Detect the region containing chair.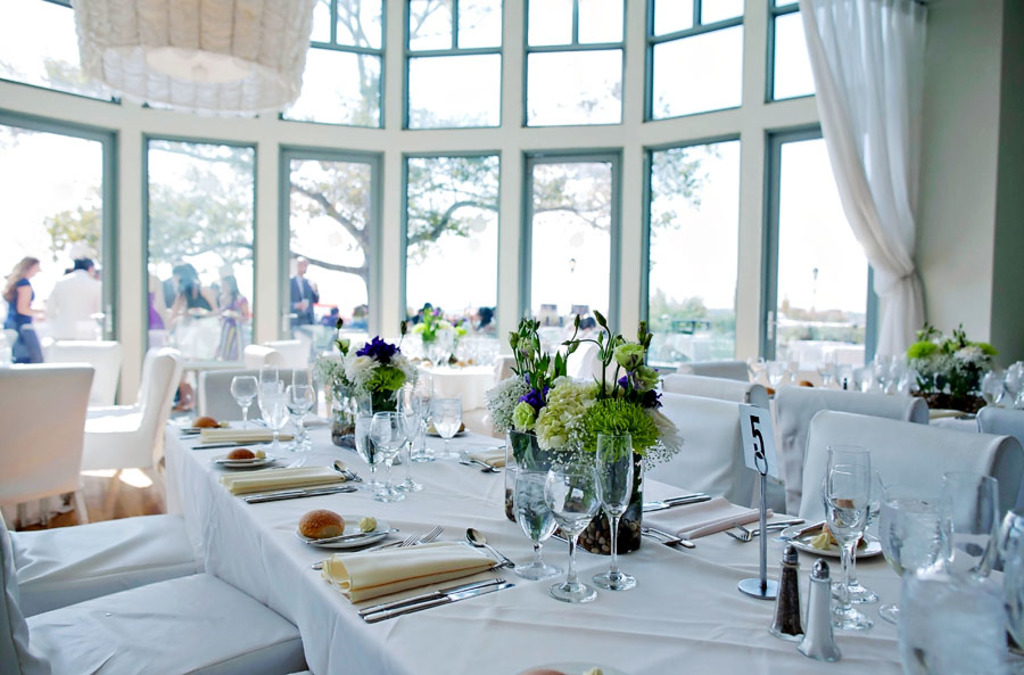
(0,373,107,544).
